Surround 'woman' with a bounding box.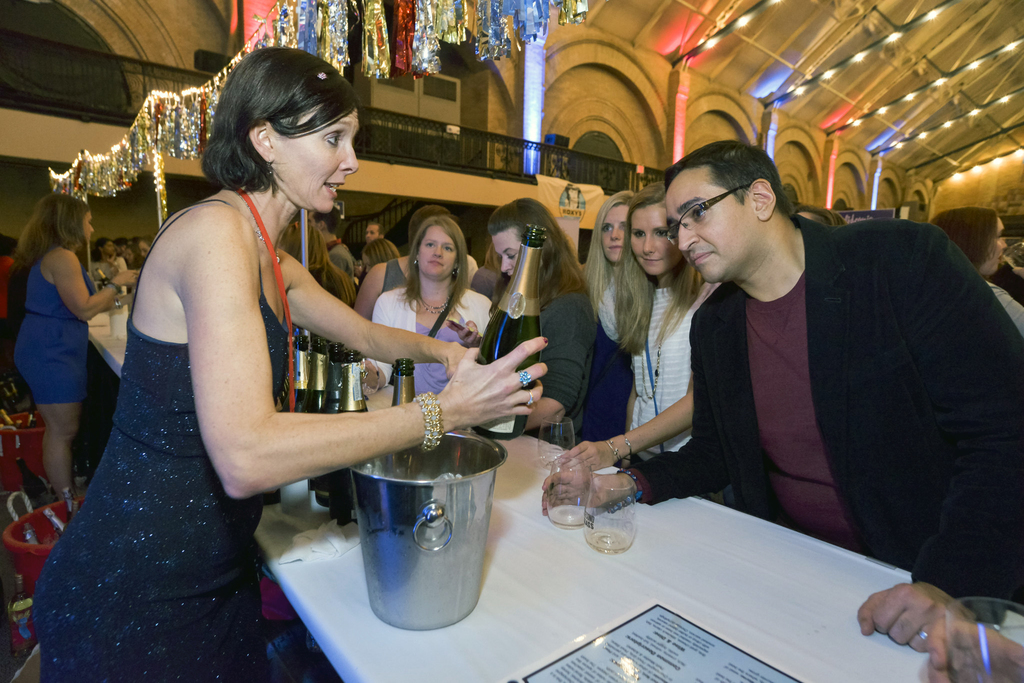
[left=490, top=199, right=597, bottom=438].
